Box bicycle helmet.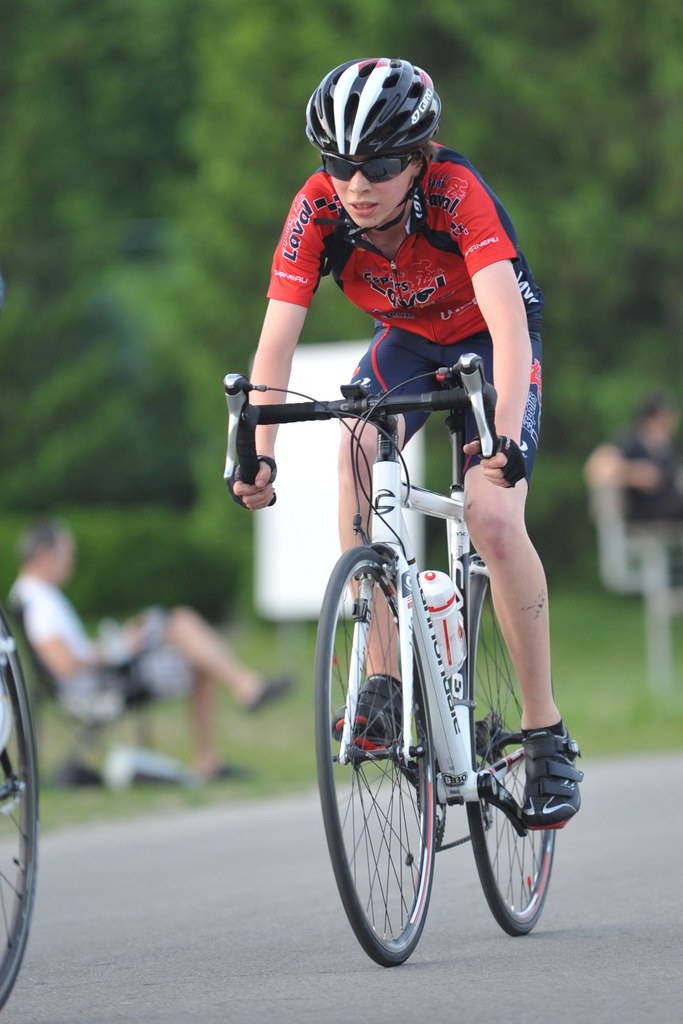
{"left": 313, "top": 50, "right": 434, "bottom": 166}.
